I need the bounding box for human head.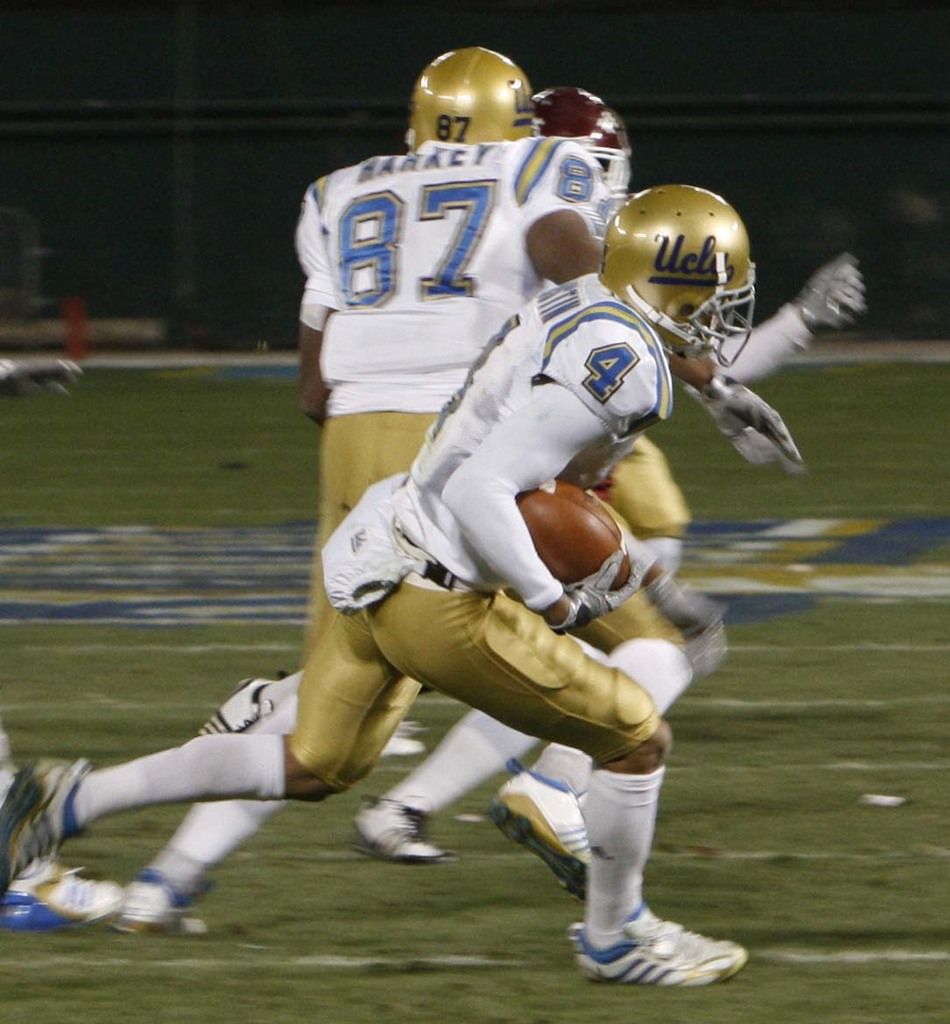
Here it is: l=405, t=46, r=532, b=148.
